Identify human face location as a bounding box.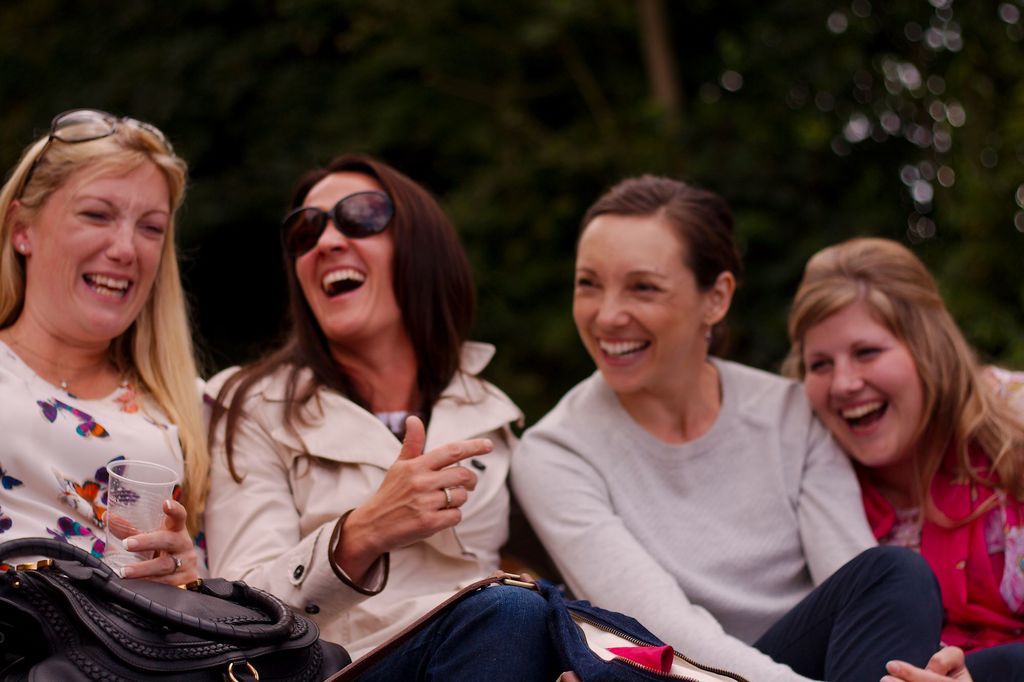
select_region(35, 165, 170, 335).
